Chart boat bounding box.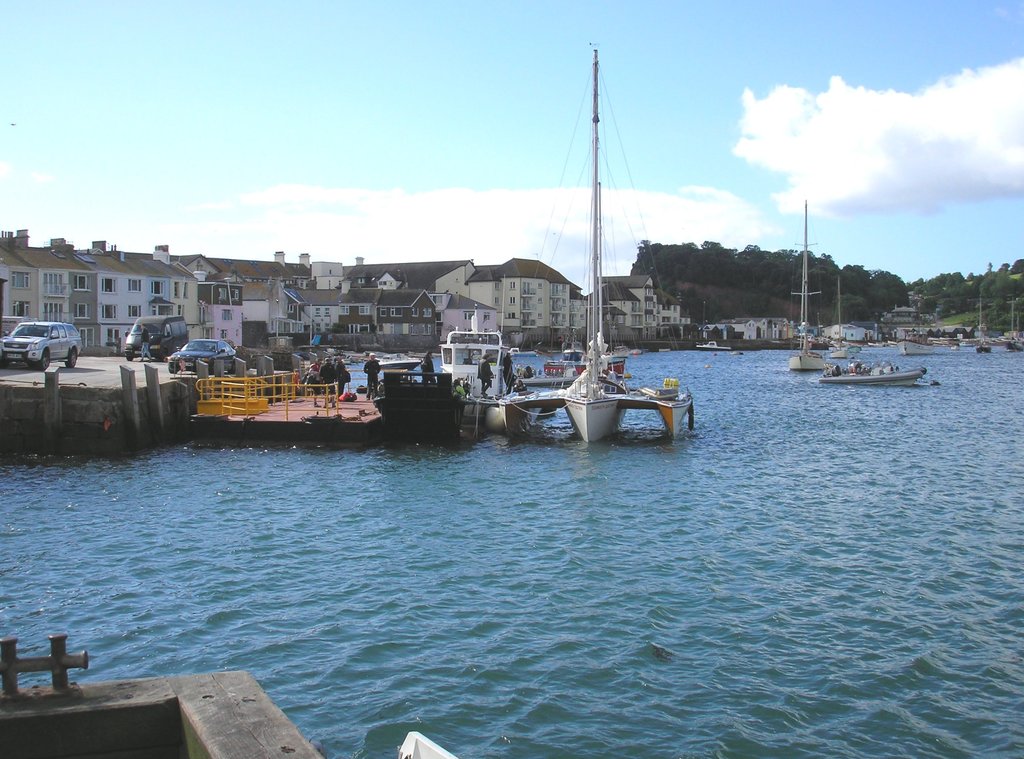
Charted: select_region(435, 298, 514, 405).
